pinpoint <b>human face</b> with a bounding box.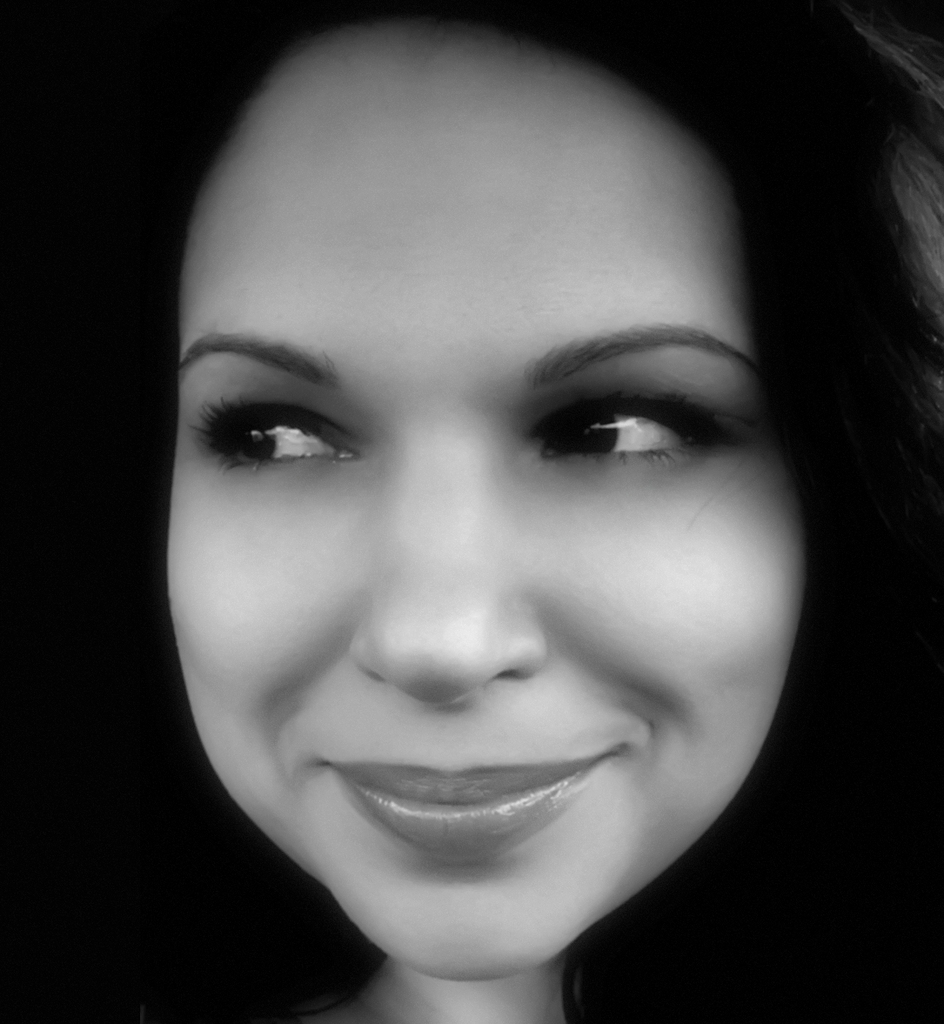
left=158, top=19, right=816, bottom=989.
